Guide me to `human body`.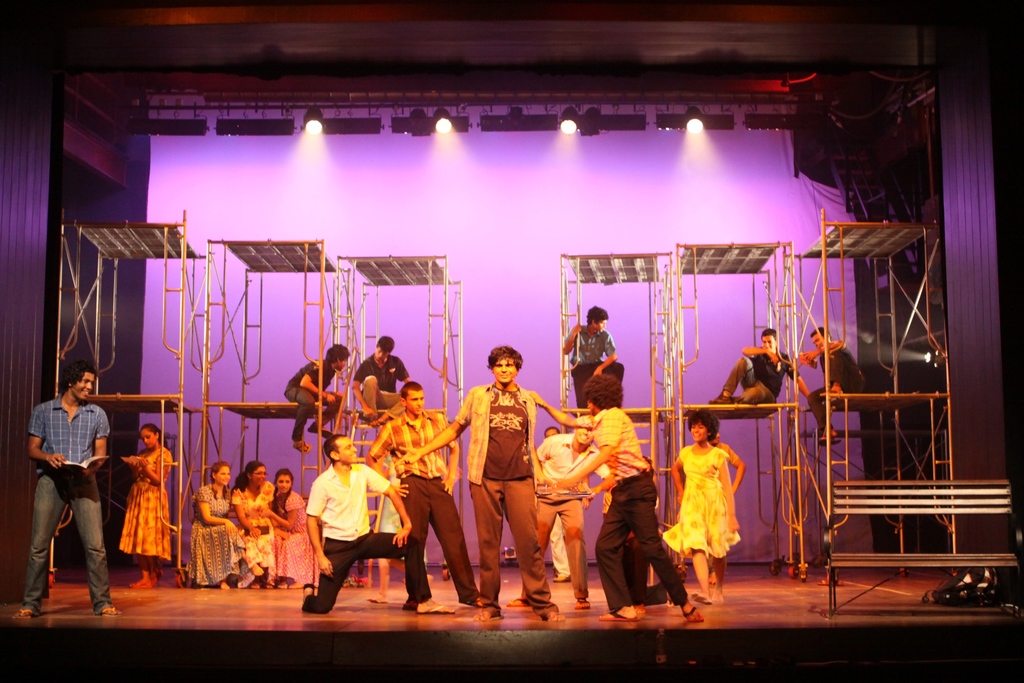
Guidance: bbox(712, 327, 803, 410).
